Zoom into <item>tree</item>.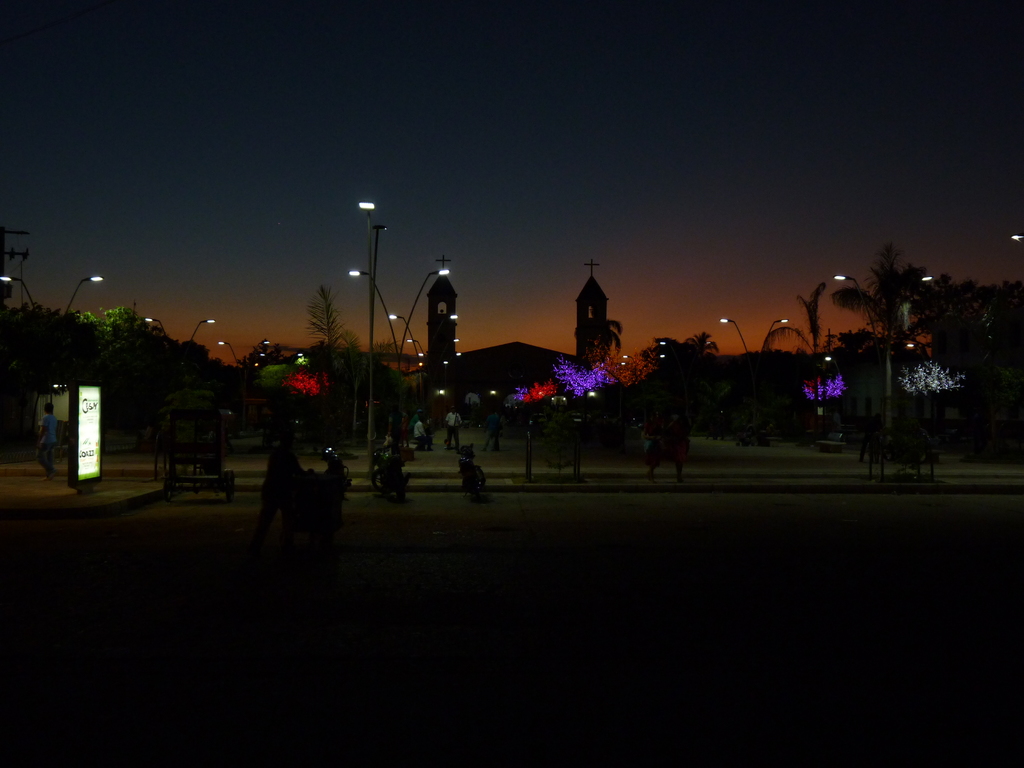
Zoom target: 303, 291, 341, 442.
